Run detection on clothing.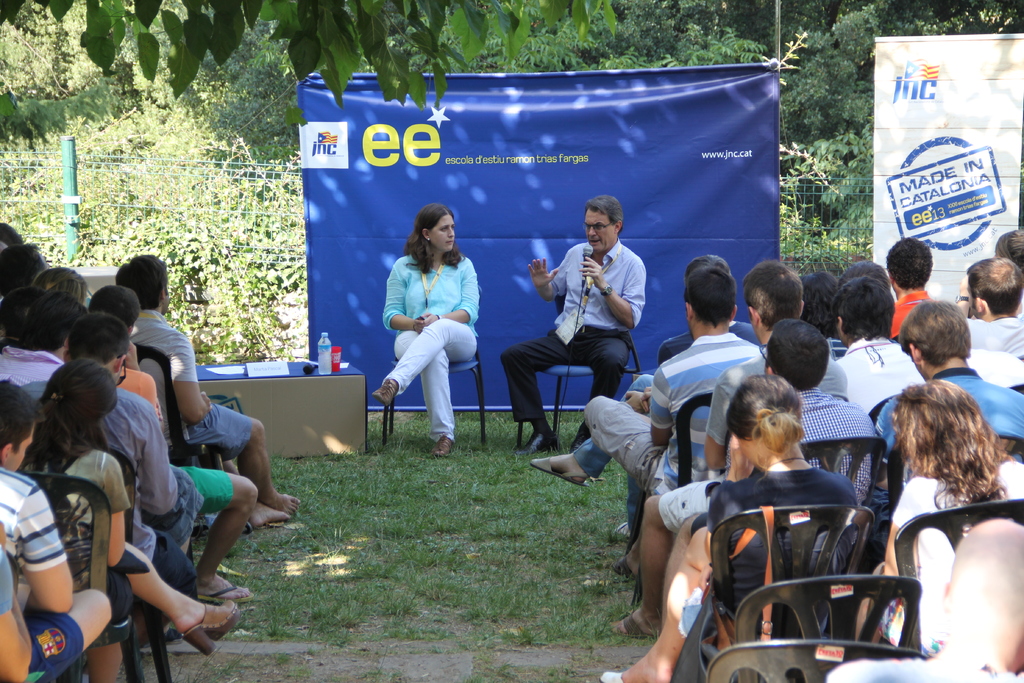
Result: [x1=705, y1=341, x2=851, y2=447].
